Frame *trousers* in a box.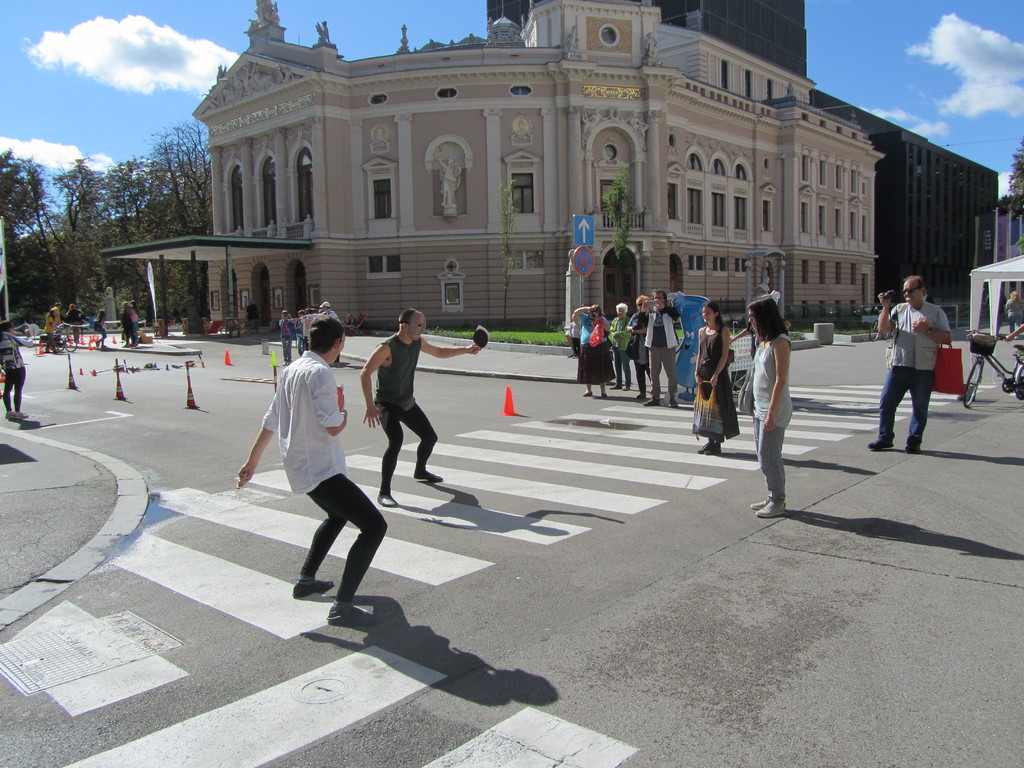
crop(301, 471, 392, 601).
